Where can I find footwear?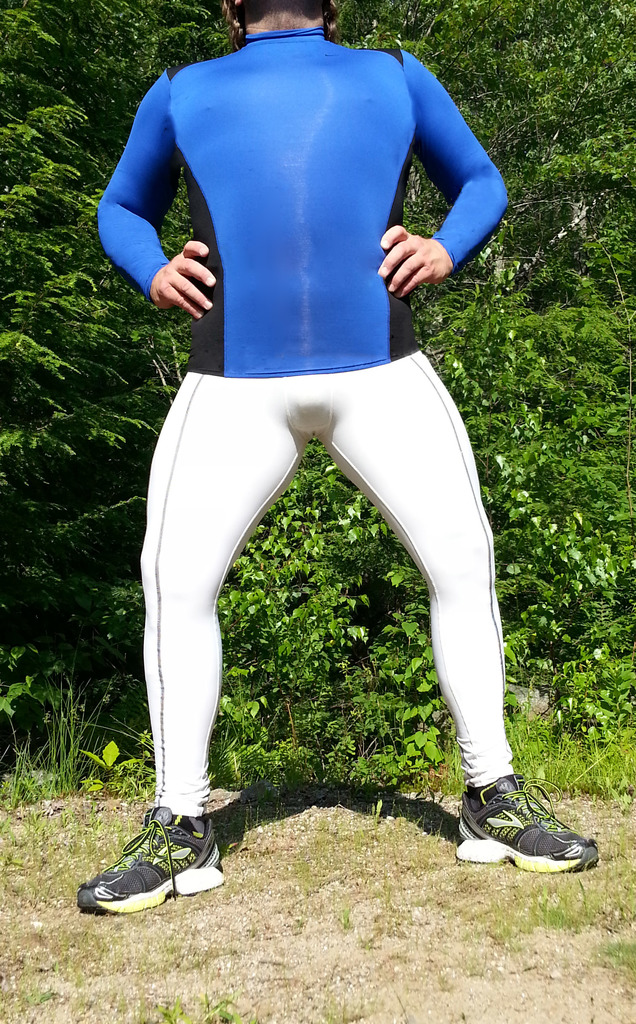
You can find it at box=[448, 772, 608, 865].
